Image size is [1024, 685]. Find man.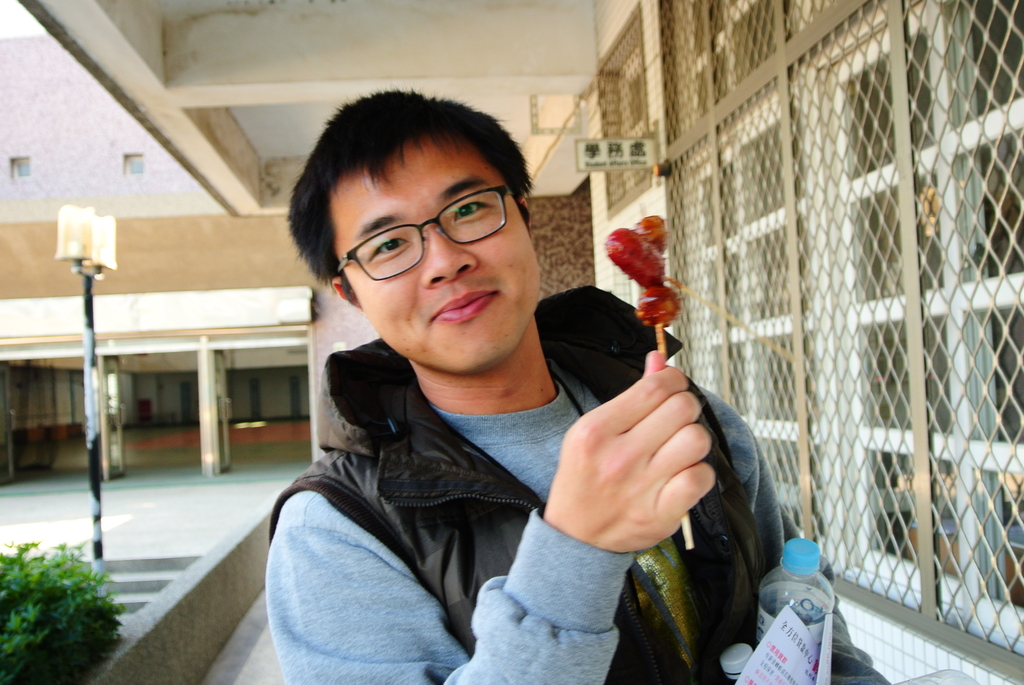
x1=168, y1=105, x2=811, y2=670.
